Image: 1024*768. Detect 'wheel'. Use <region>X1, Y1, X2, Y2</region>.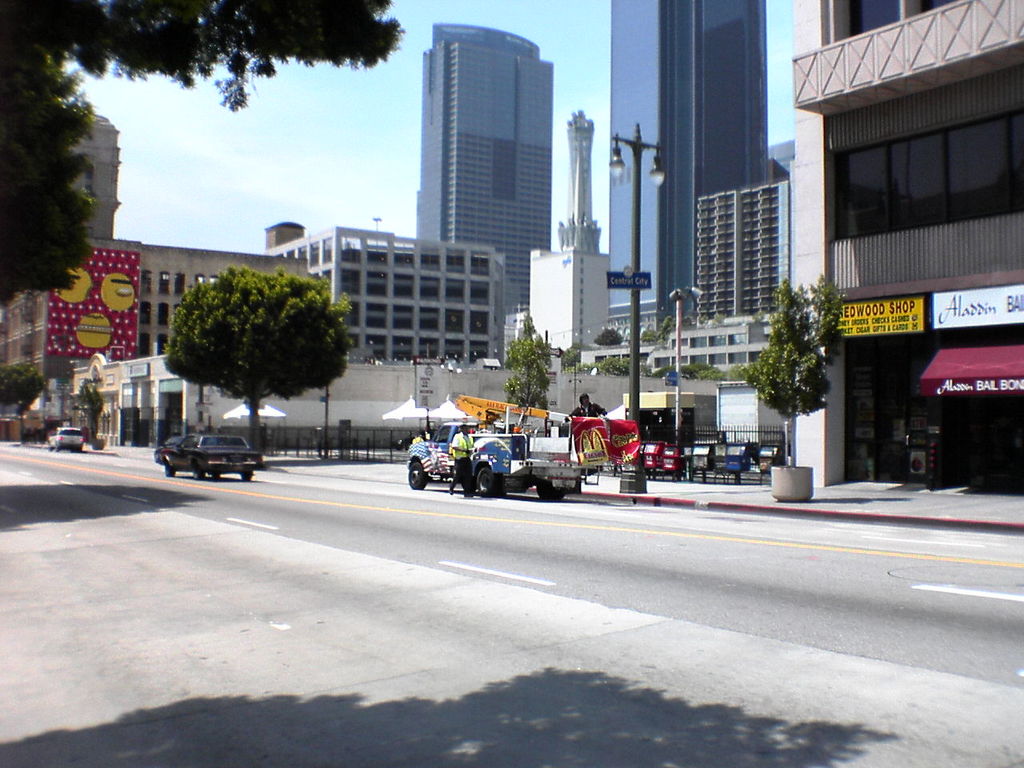
<region>214, 472, 219, 478</region>.
